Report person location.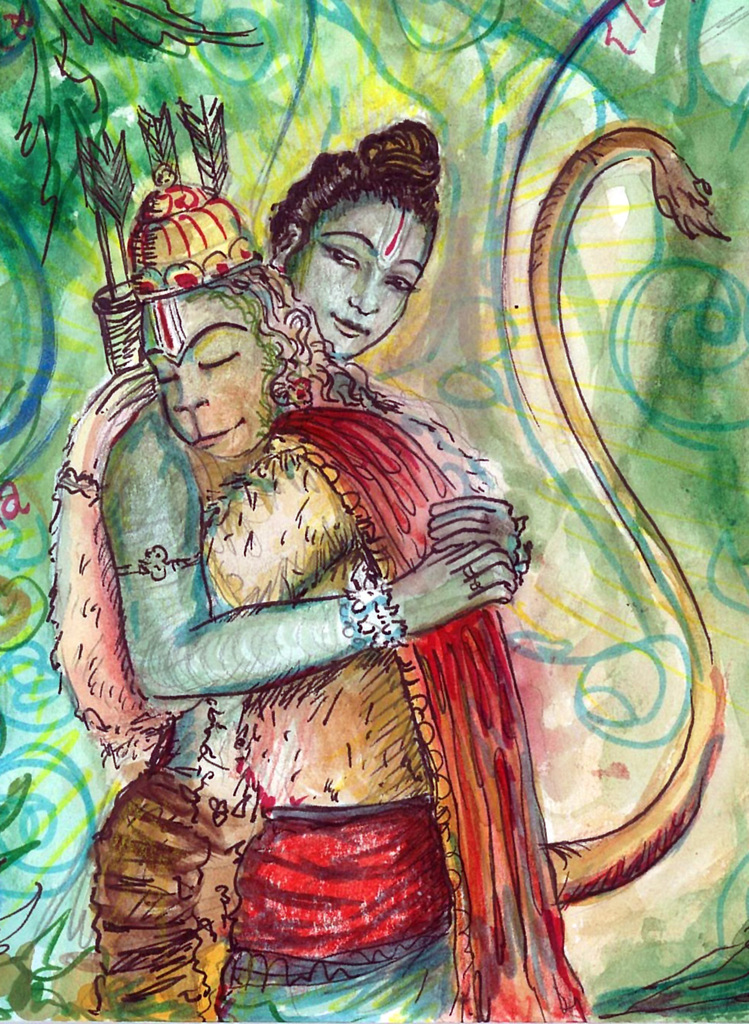
Report: {"x1": 51, "y1": 167, "x2": 588, "y2": 1023}.
